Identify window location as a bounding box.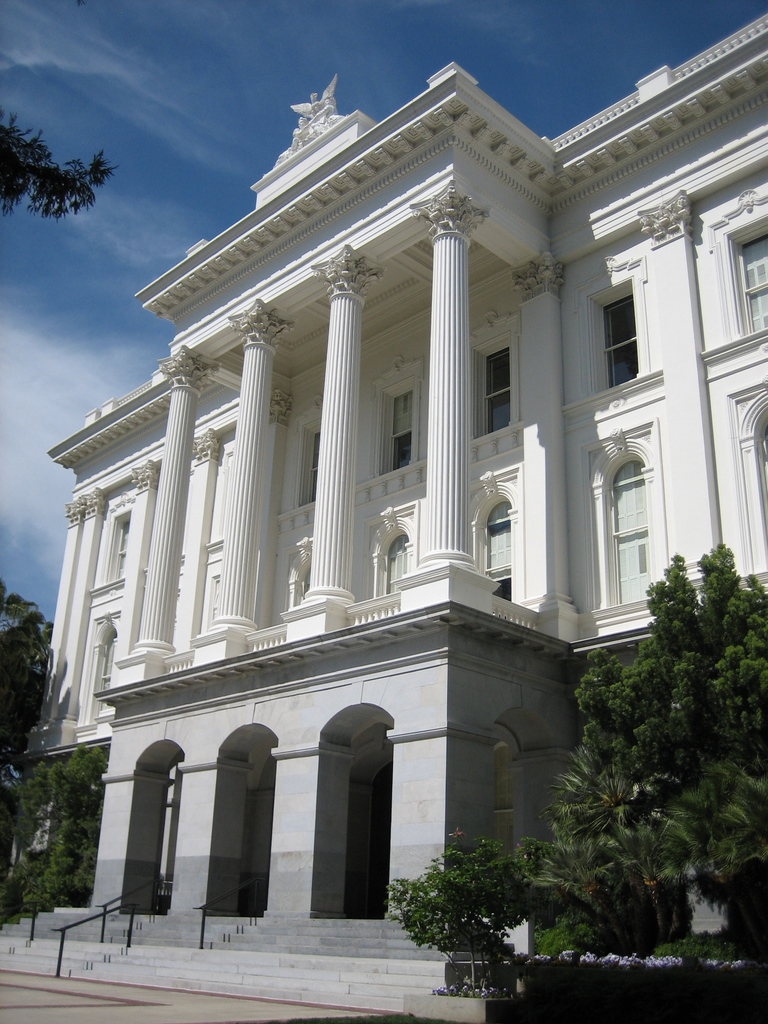
<region>300, 426, 319, 506</region>.
